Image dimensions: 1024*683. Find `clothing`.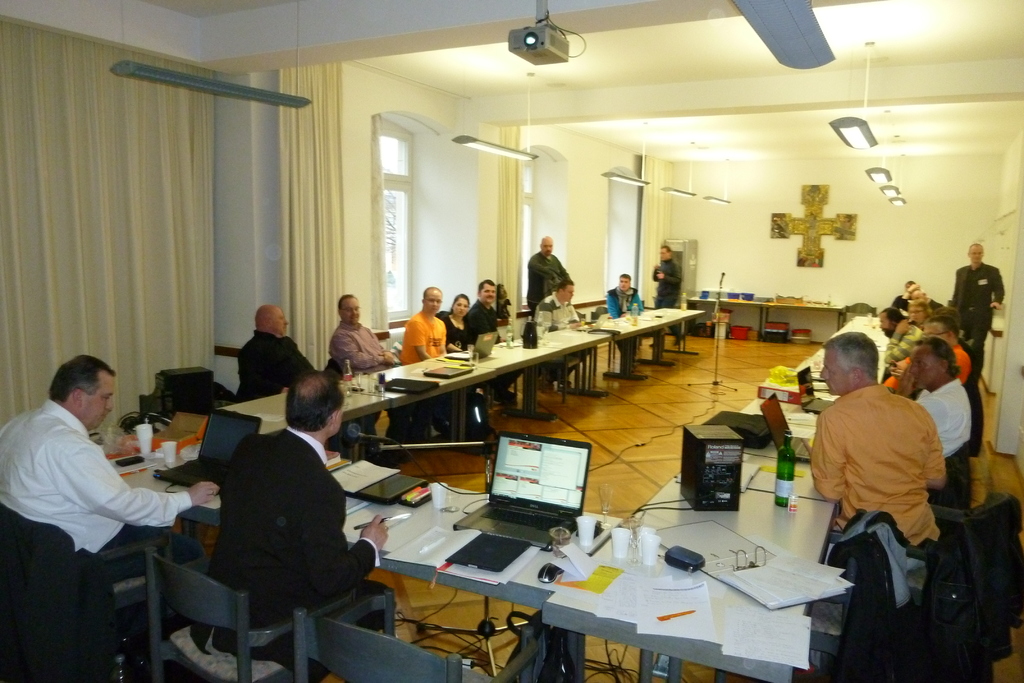
bbox=[605, 277, 647, 318].
